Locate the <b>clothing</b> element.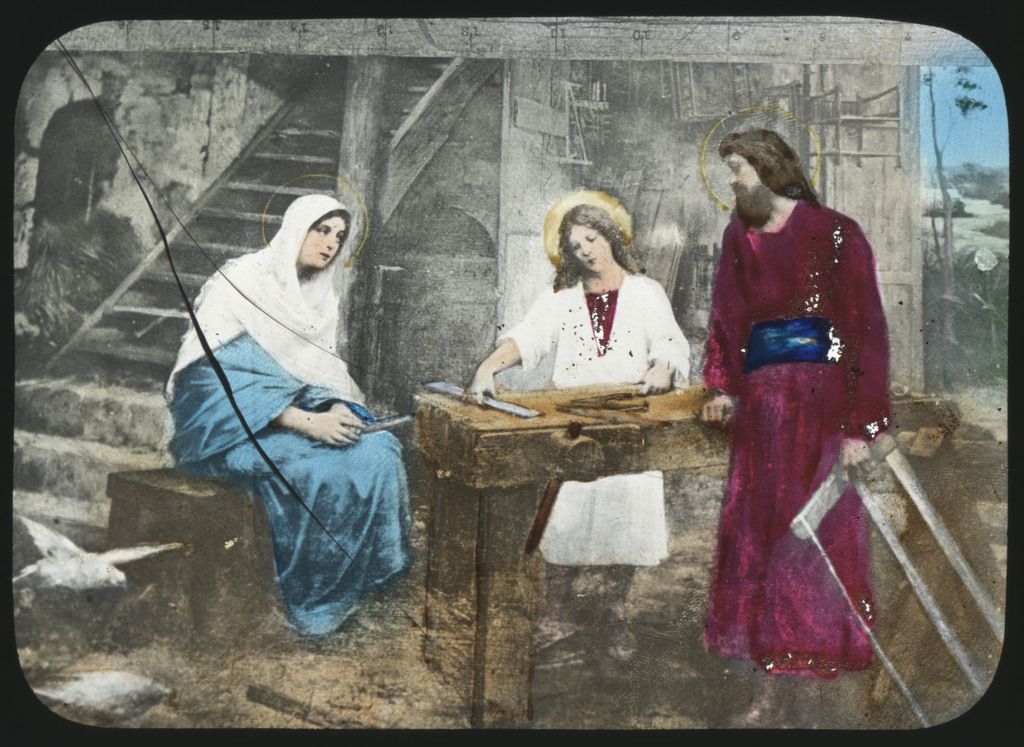
Element bbox: {"left": 700, "top": 191, "right": 907, "bottom": 699}.
